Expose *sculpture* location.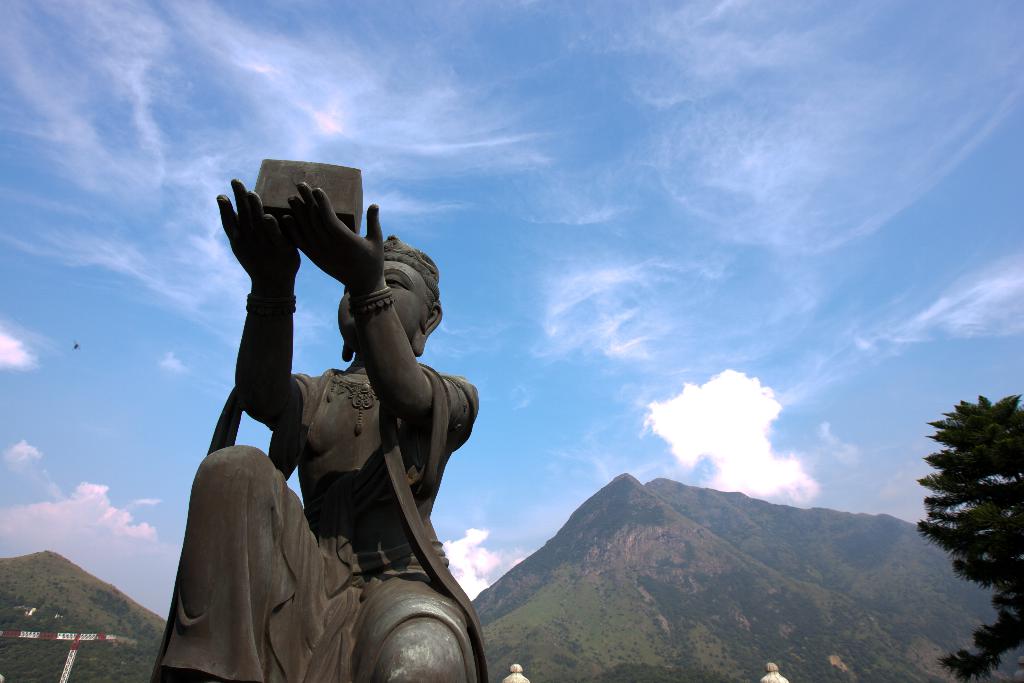
Exposed at 175,138,503,682.
